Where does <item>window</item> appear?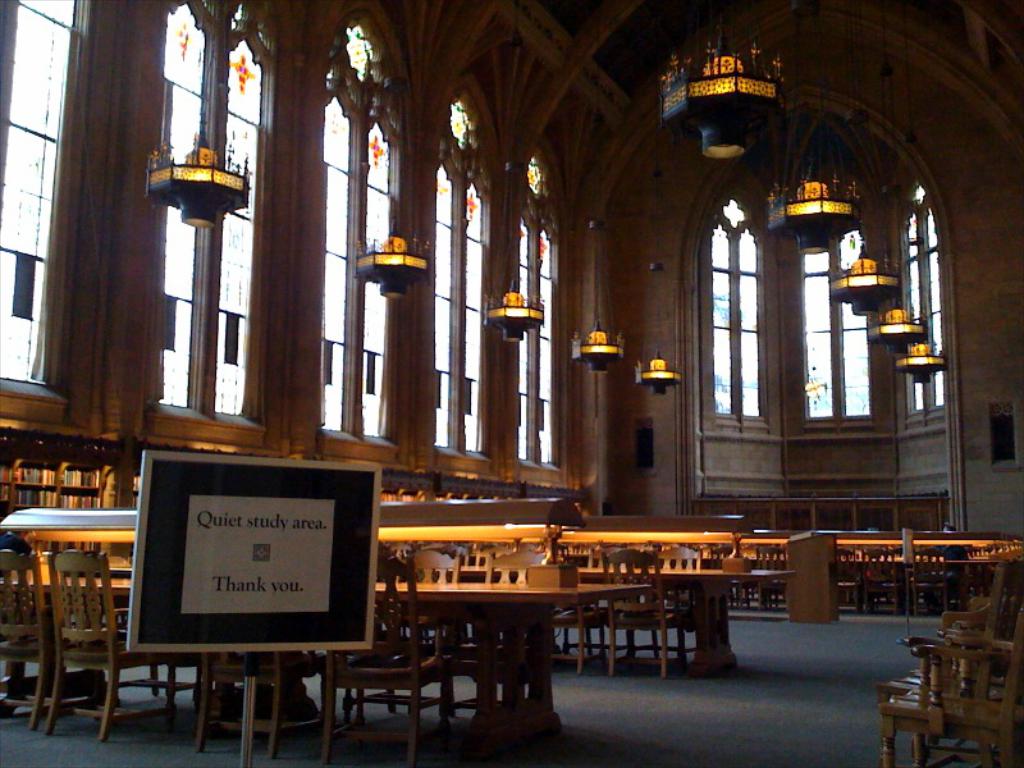
Appears at l=800, t=214, r=877, b=433.
